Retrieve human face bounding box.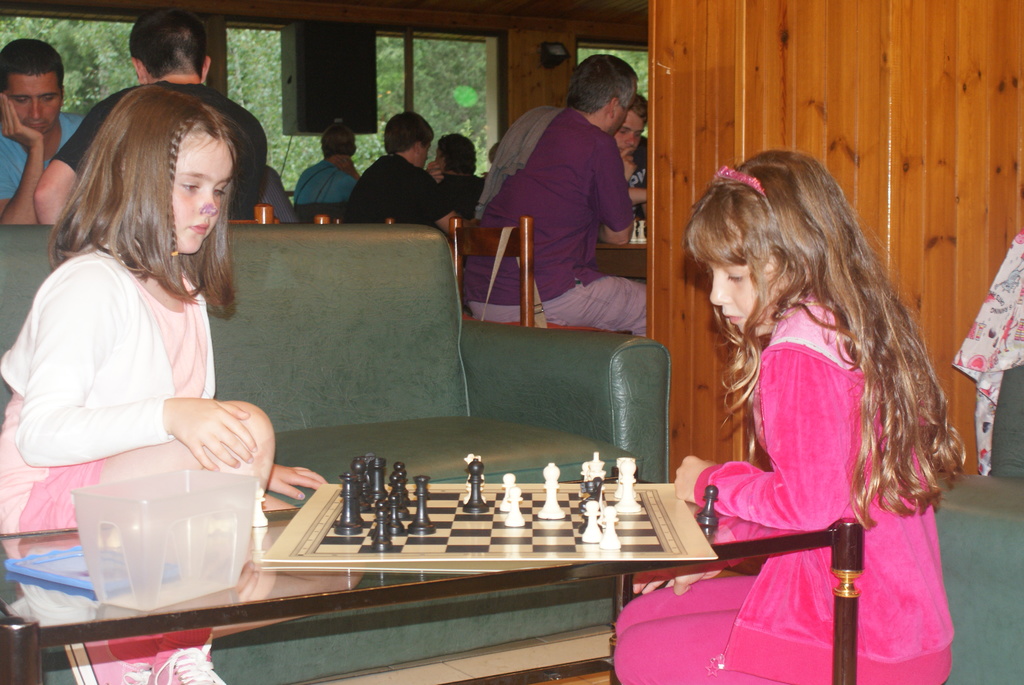
Bounding box: bbox=[707, 261, 786, 340].
